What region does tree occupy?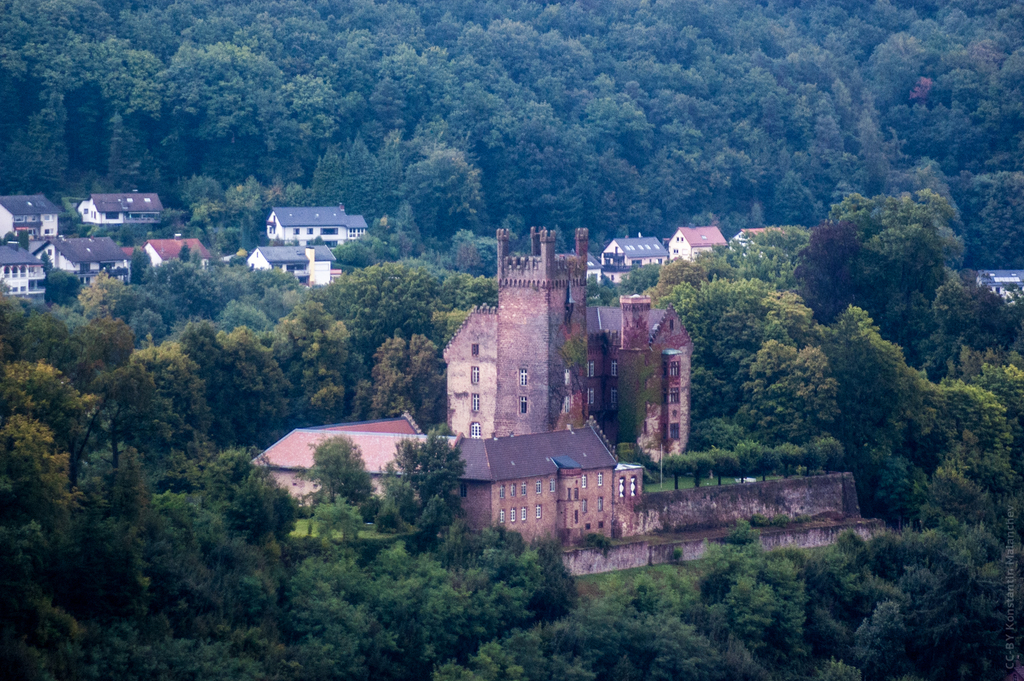
732,224,813,253.
